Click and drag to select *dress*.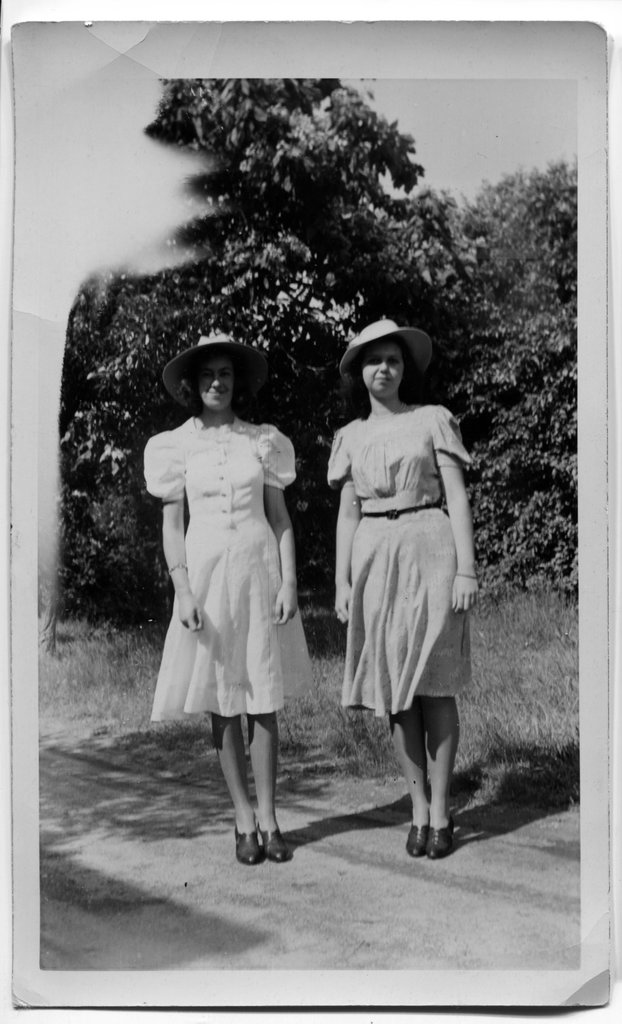
Selection: bbox=(329, 407, 474, 719).
